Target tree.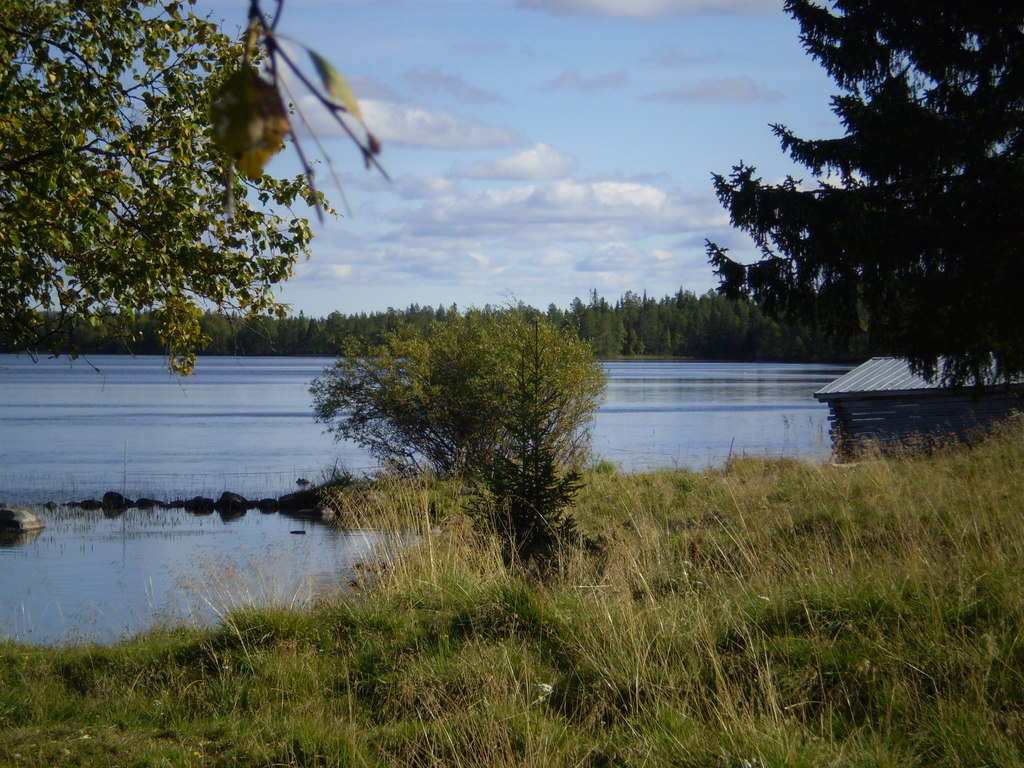
Target region: [704, 0, 1020, 388].
